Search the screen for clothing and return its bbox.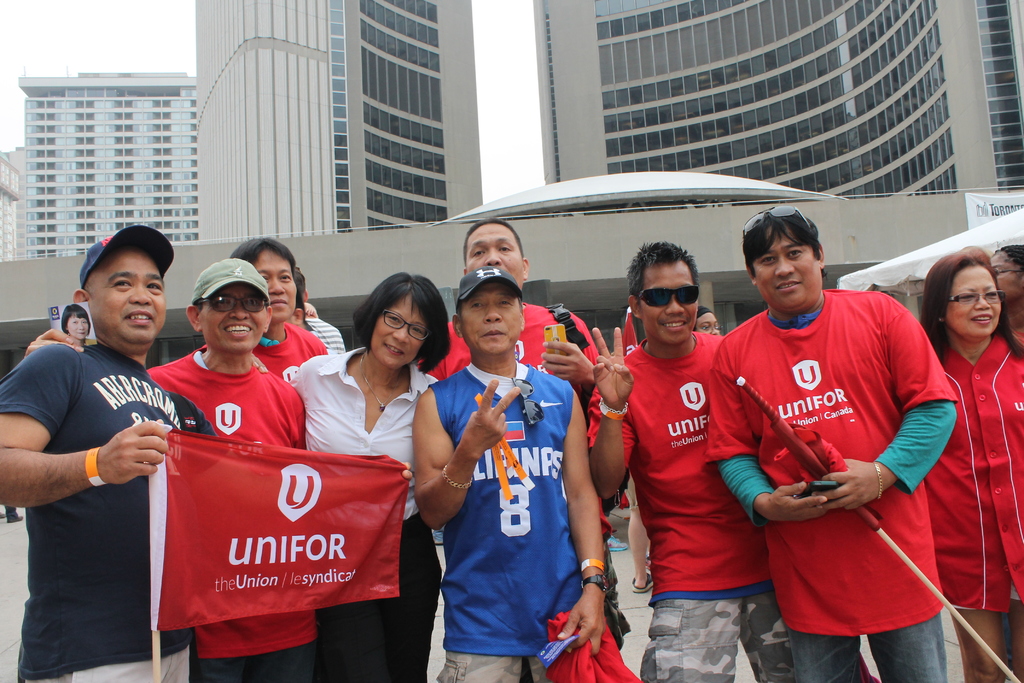
Found: 922,324,1023,616.
